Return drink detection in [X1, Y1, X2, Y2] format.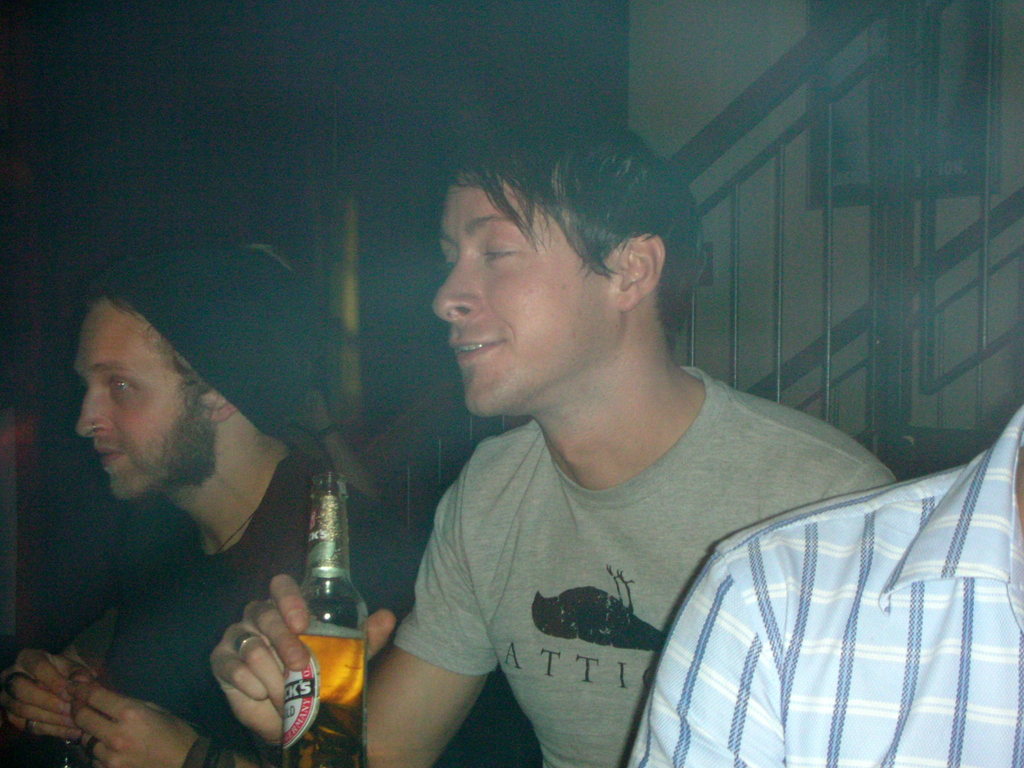
[241, 490, 367, 735].
